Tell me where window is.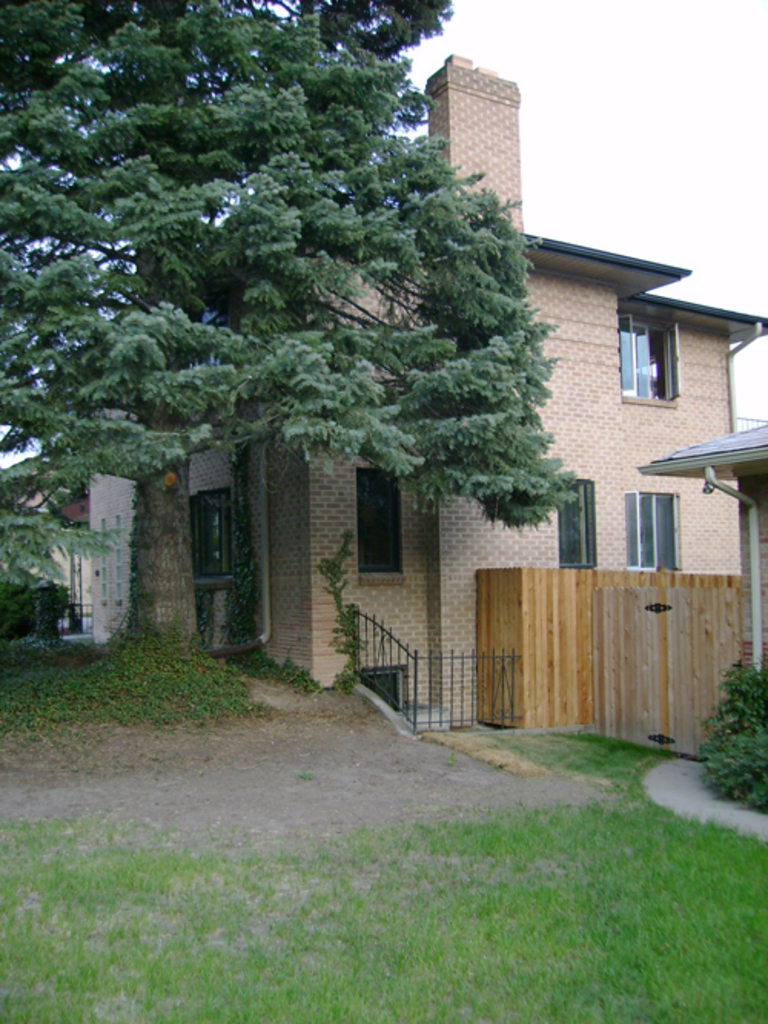
window is at region(553, 481, 601, 570).
